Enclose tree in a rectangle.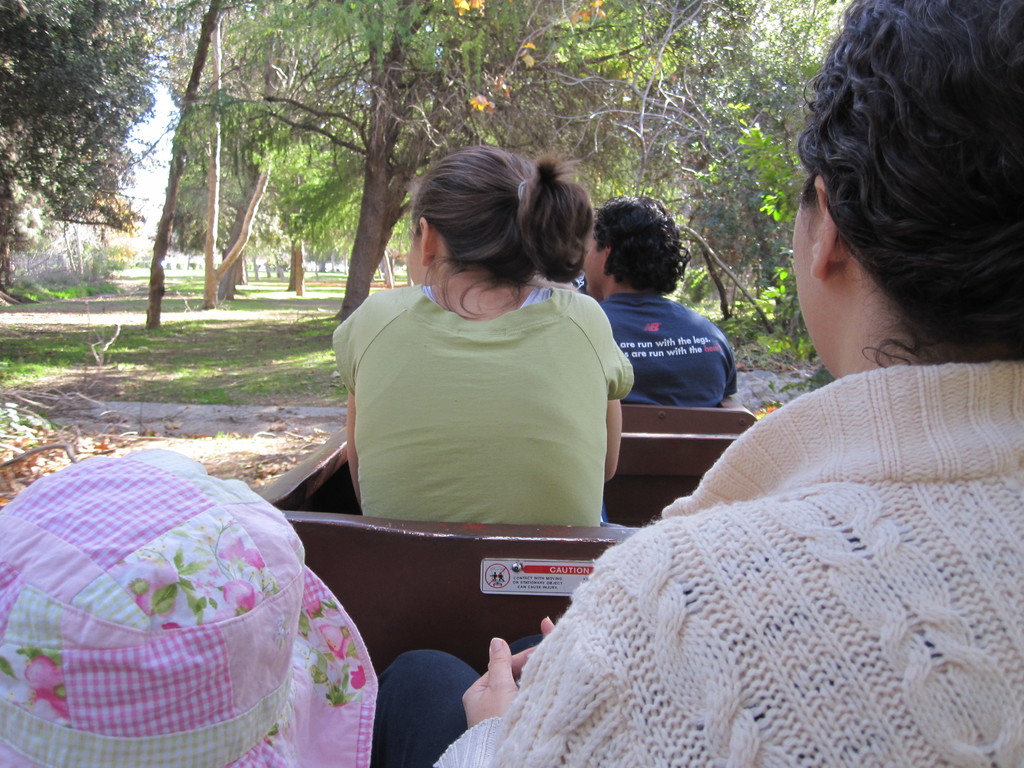
l=0, t=0, r=166, b=282.
